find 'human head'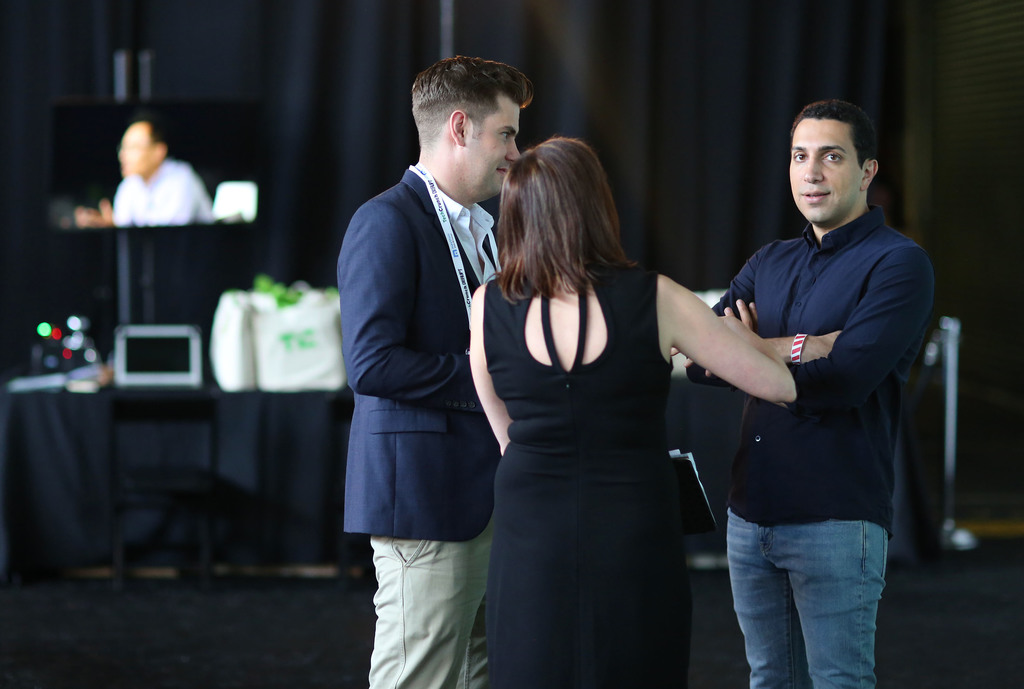
locate(118, 120, 170, 181)
